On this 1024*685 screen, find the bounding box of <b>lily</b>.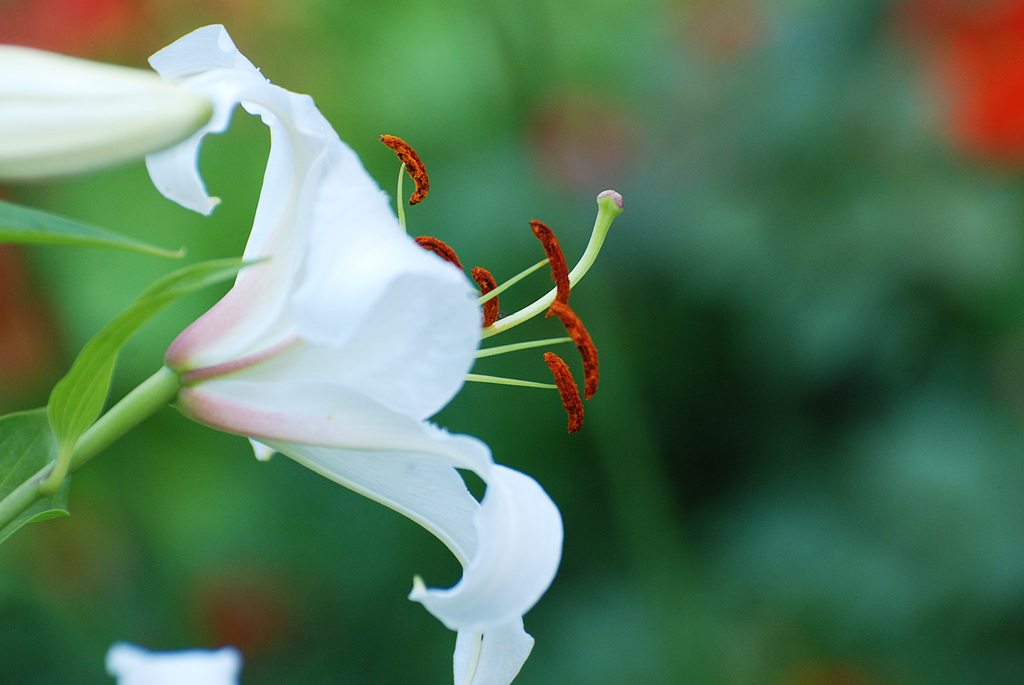
Bounding box: rect(143, 22, 625, 684).
